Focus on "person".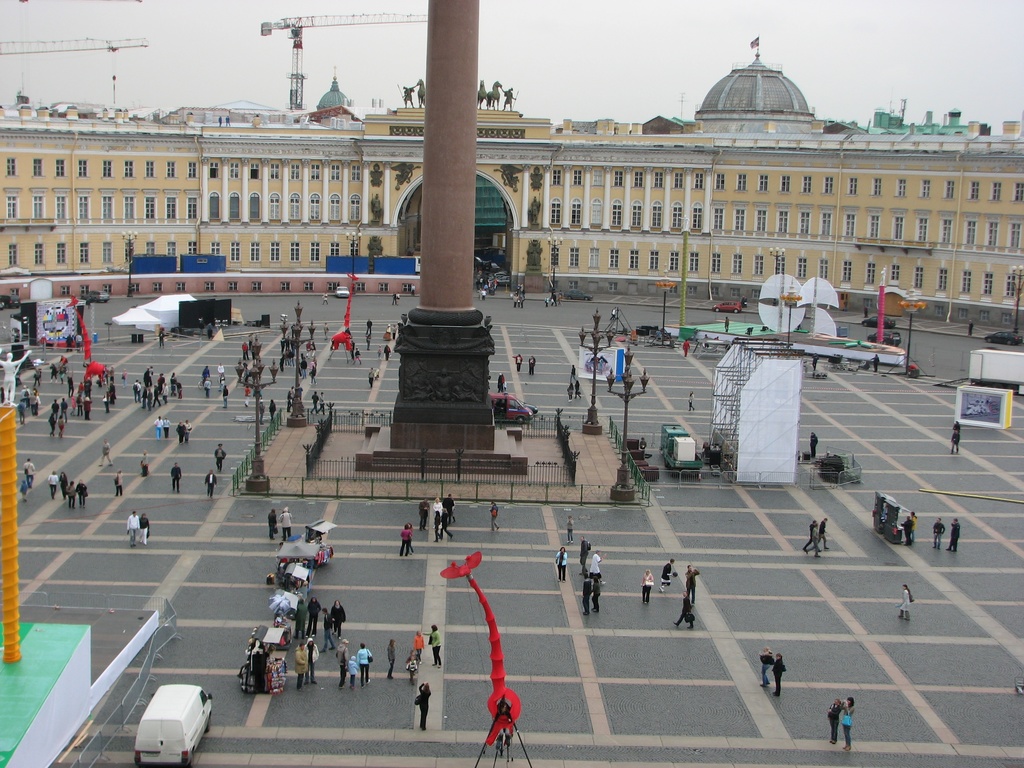
Focused at detection(306, 601, 327, 628).
